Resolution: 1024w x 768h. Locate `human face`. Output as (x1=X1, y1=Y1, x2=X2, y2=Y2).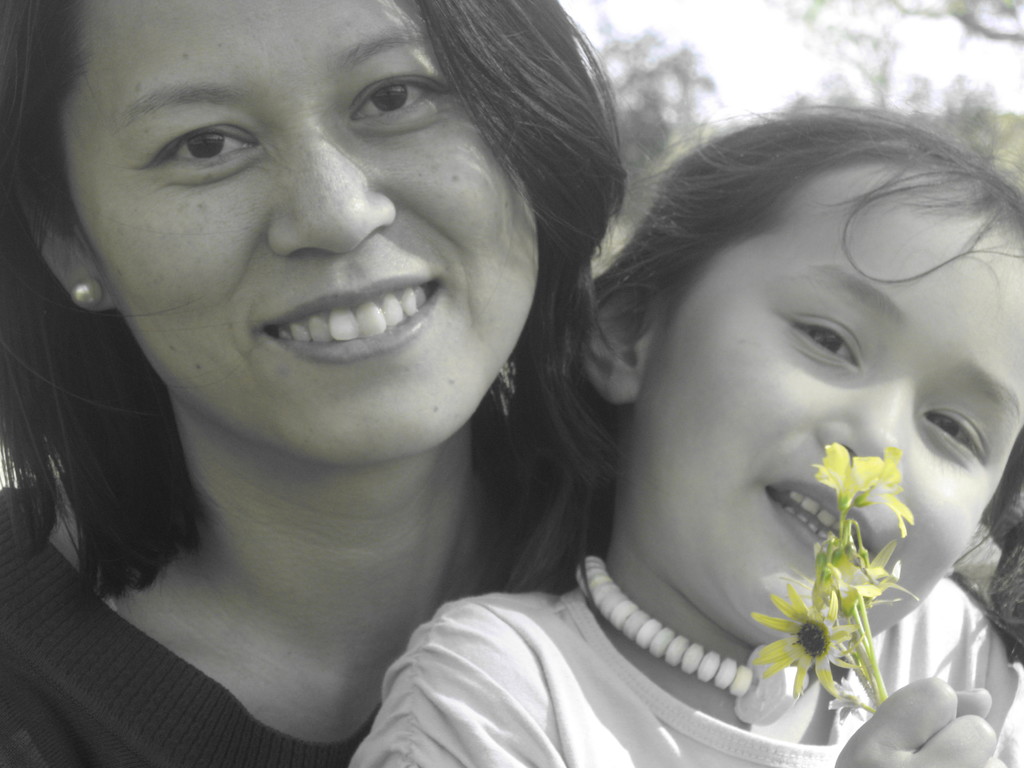
(x1=60, y1=0, x2=541, y2=470).
